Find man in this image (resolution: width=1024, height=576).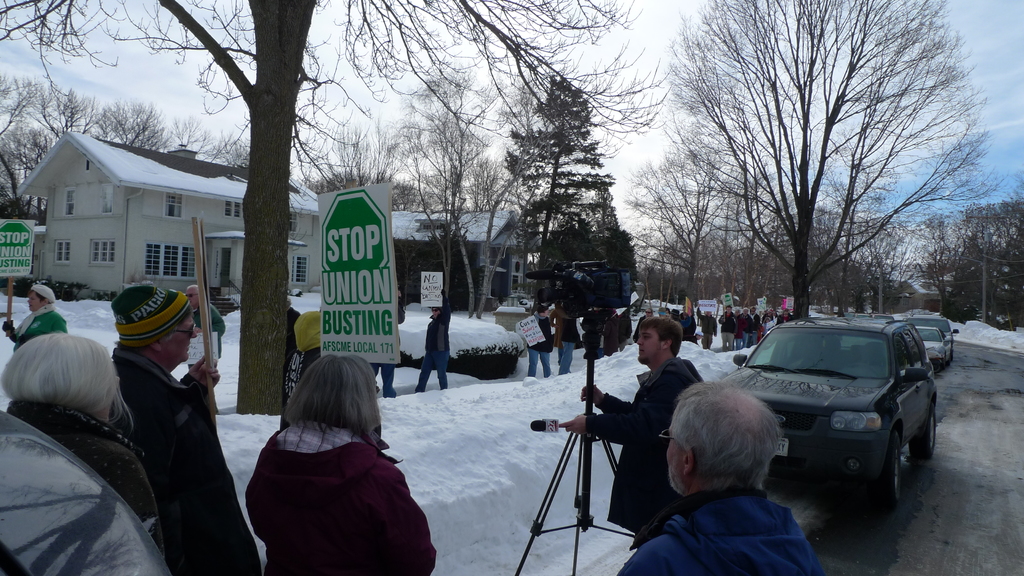
bbox(108, 275, 268, 575).
